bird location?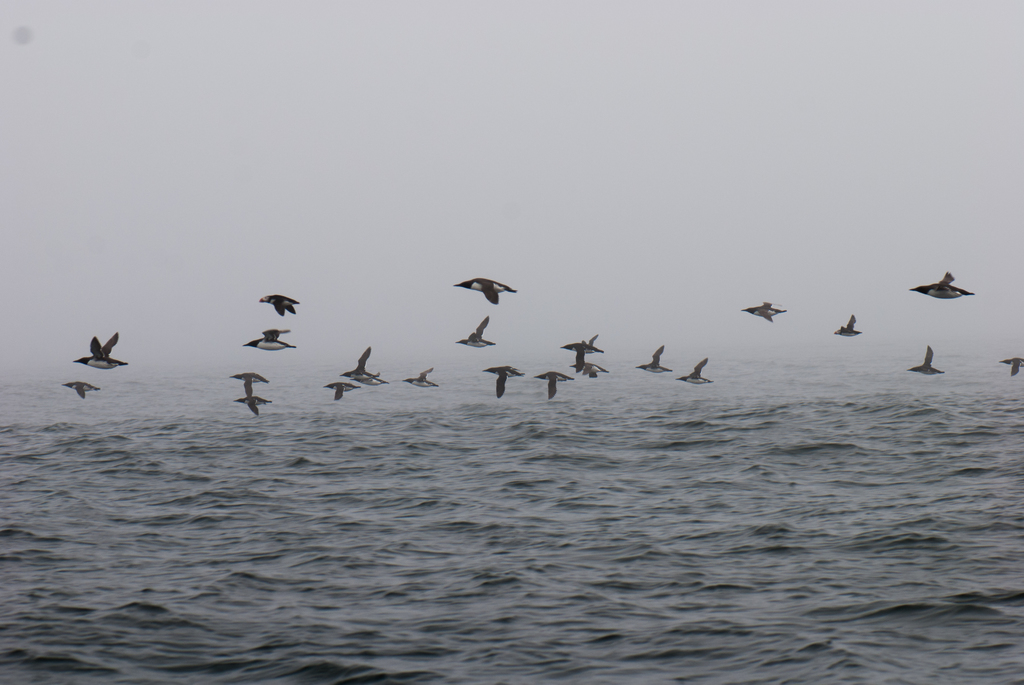
[x1=453, y1=278, x2=516, y2=302]
